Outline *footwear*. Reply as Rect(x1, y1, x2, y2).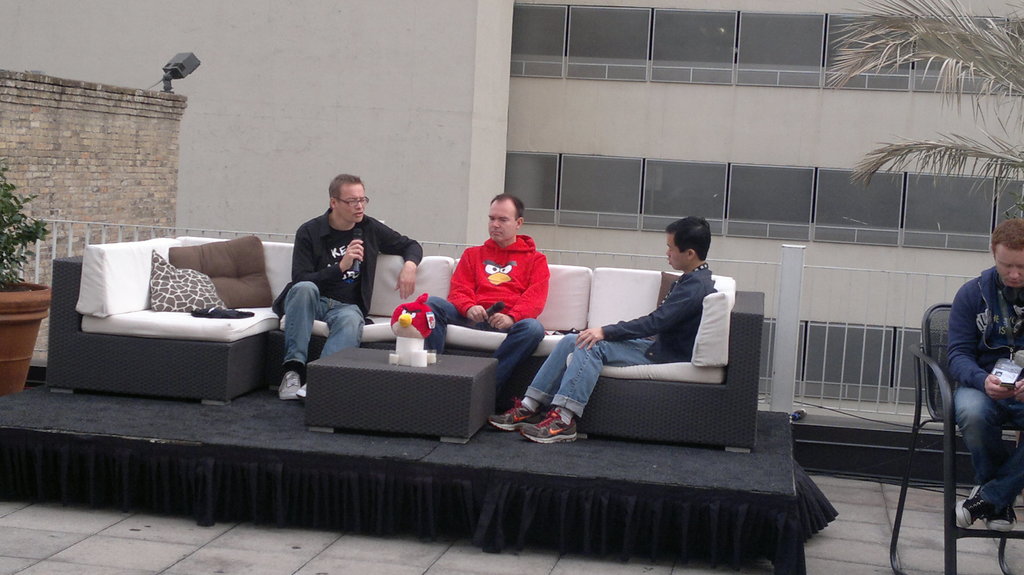
Rect(294, 384, 307, 404).
